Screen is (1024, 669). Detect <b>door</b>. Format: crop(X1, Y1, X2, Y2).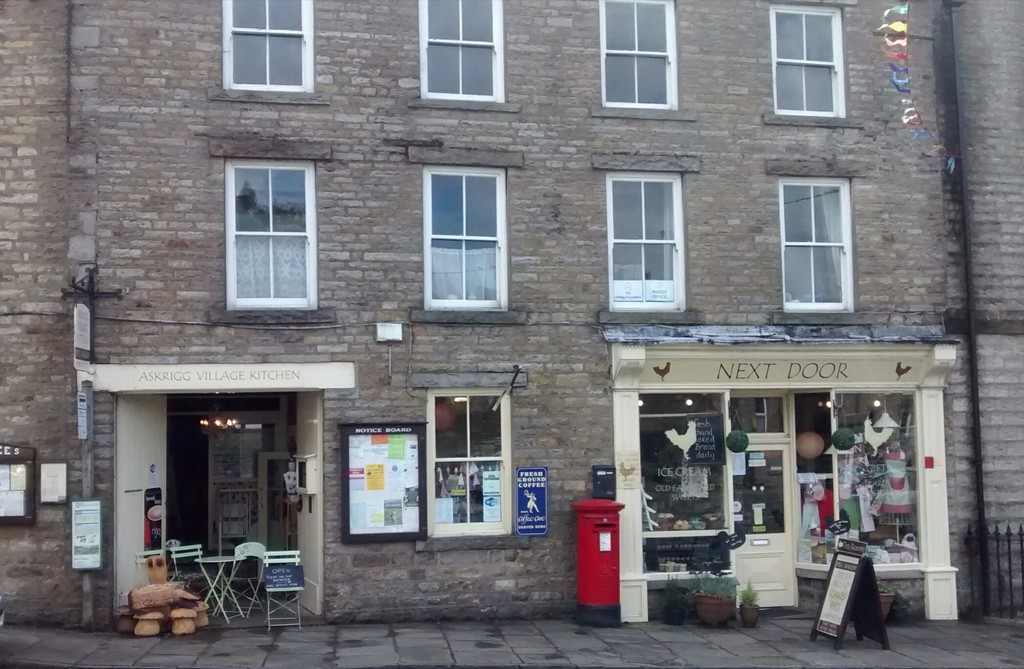
crop(115, 392, 168, 612).
